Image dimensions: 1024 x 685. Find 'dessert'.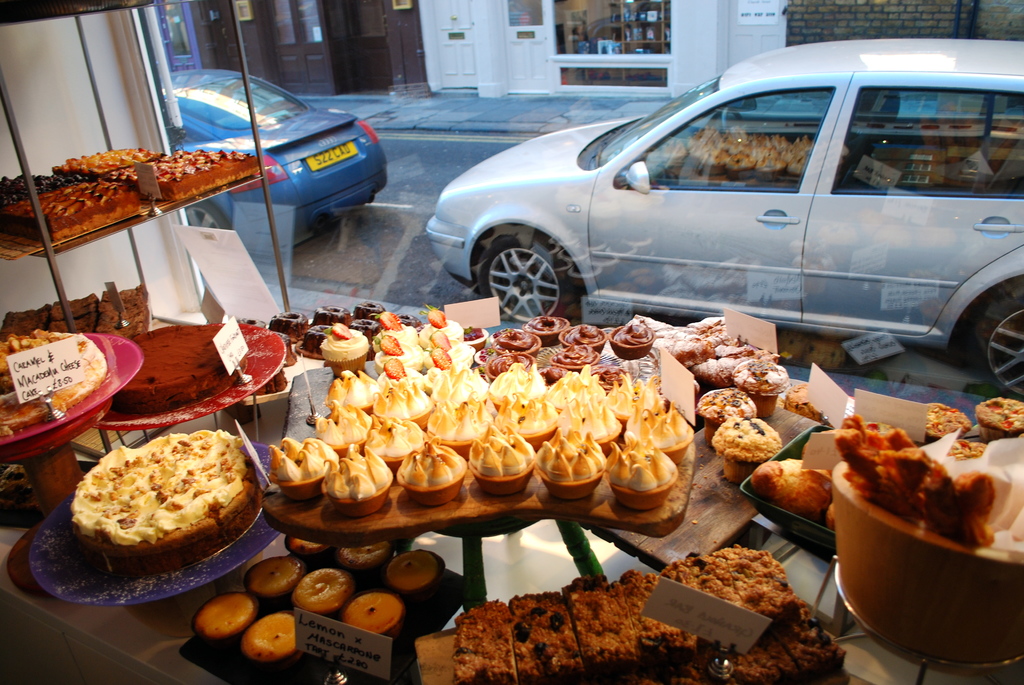
(left=610, top=400, right=687, bottom=457).
